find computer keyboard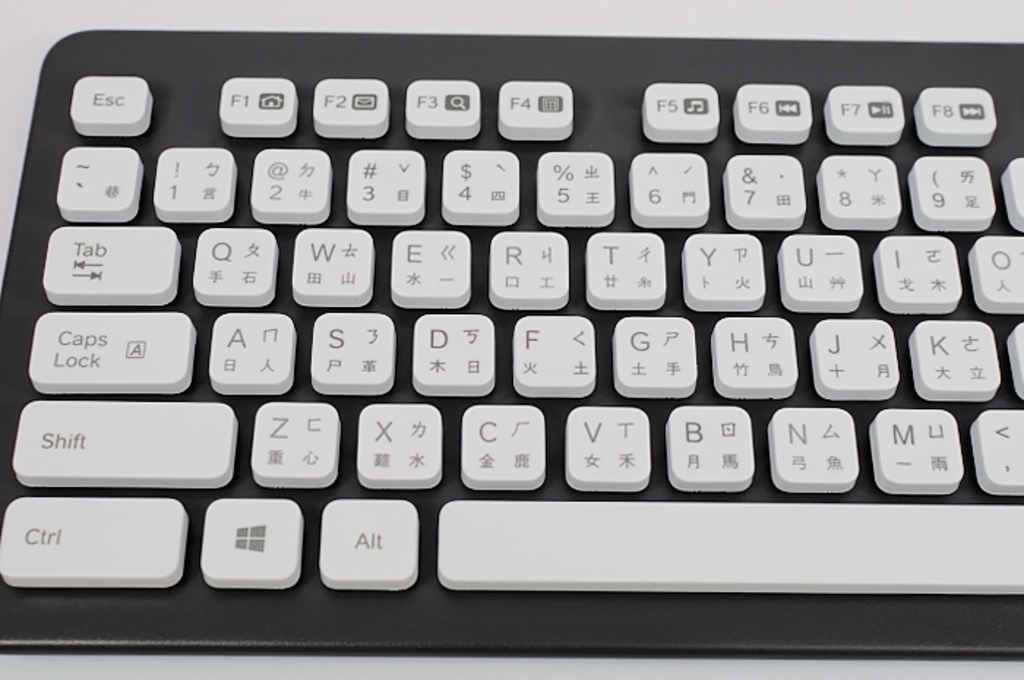
0 26 1023 658
